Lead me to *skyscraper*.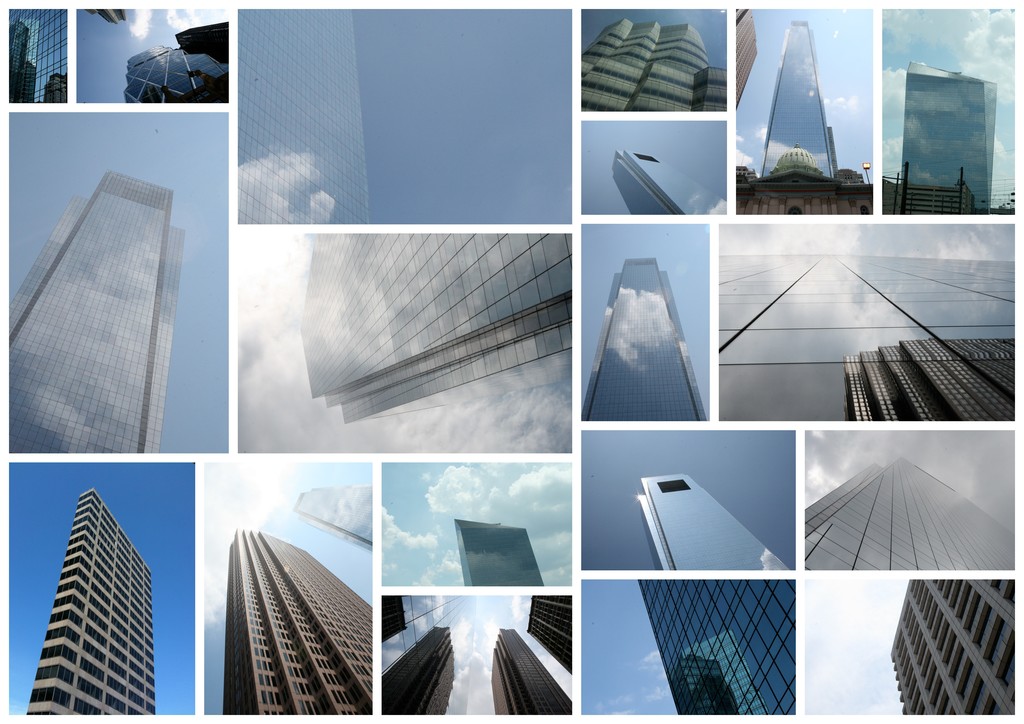
Lead to <region>376, 631, 457, 718</region>.
